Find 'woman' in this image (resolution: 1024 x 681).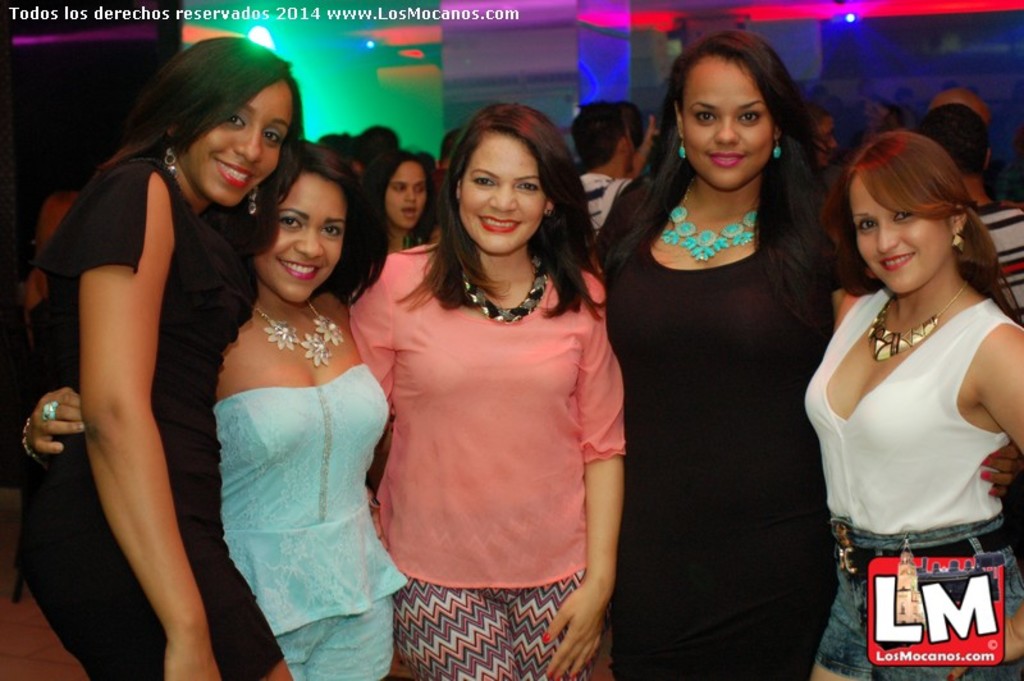
{"x1": 365, "y1": 142, "x2": 435, "y2": 255}.
